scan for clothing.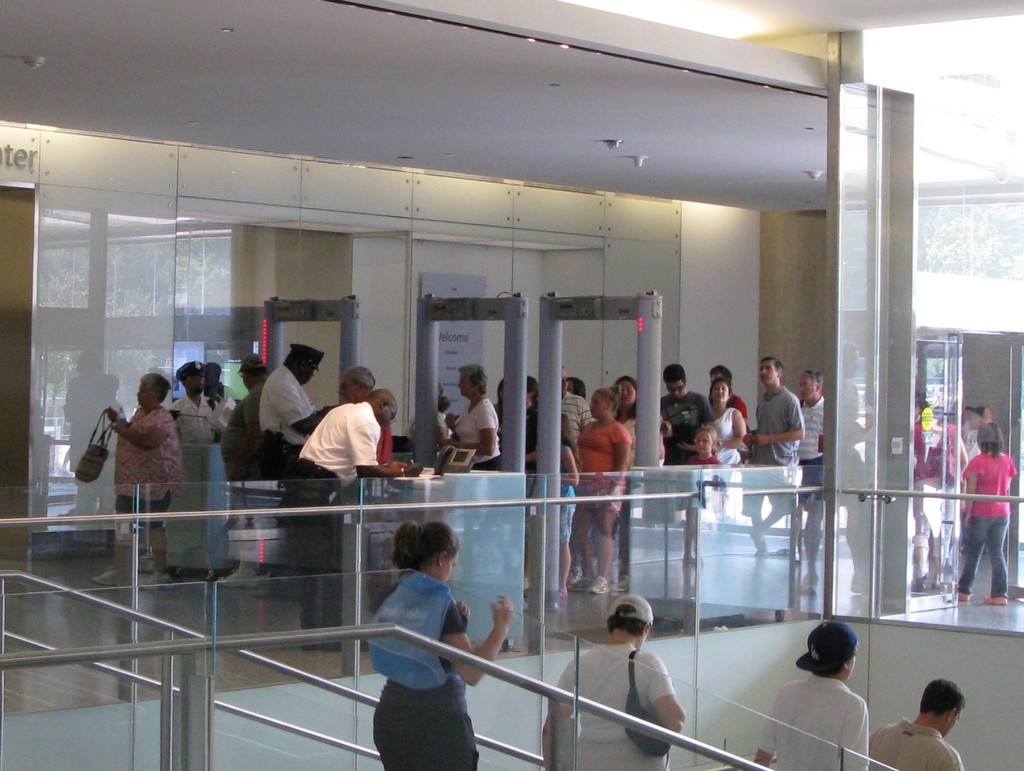
Scan result: l=565, t=391, r=598, b=437.
